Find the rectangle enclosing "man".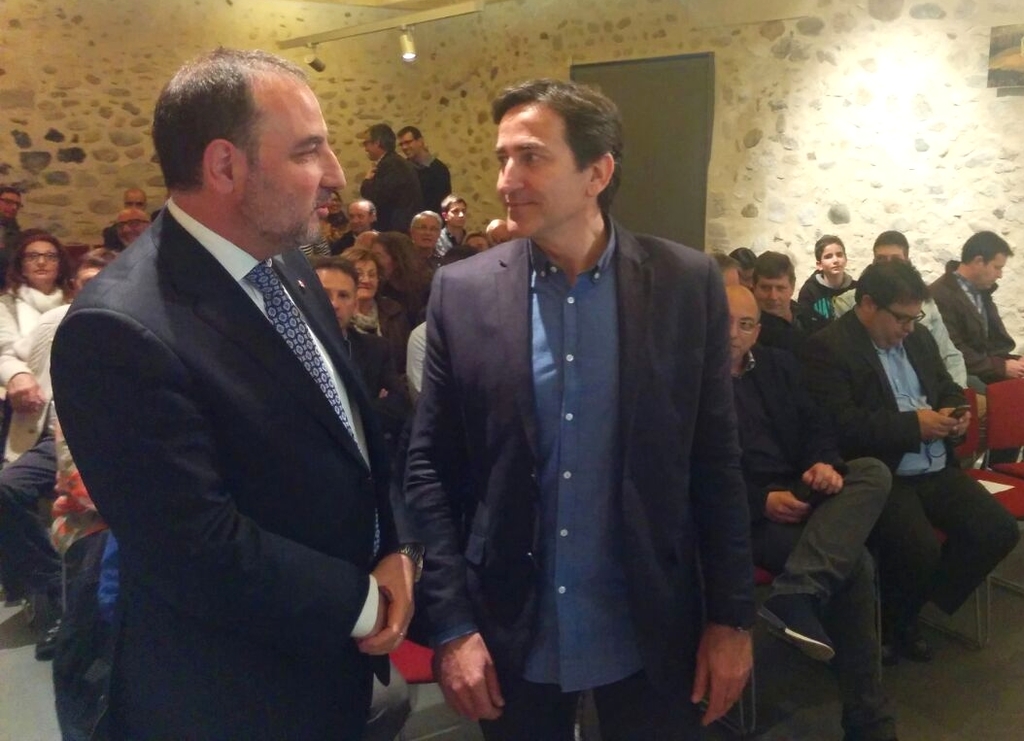
<bbox>113, 214, 149, 253</bbox>.
